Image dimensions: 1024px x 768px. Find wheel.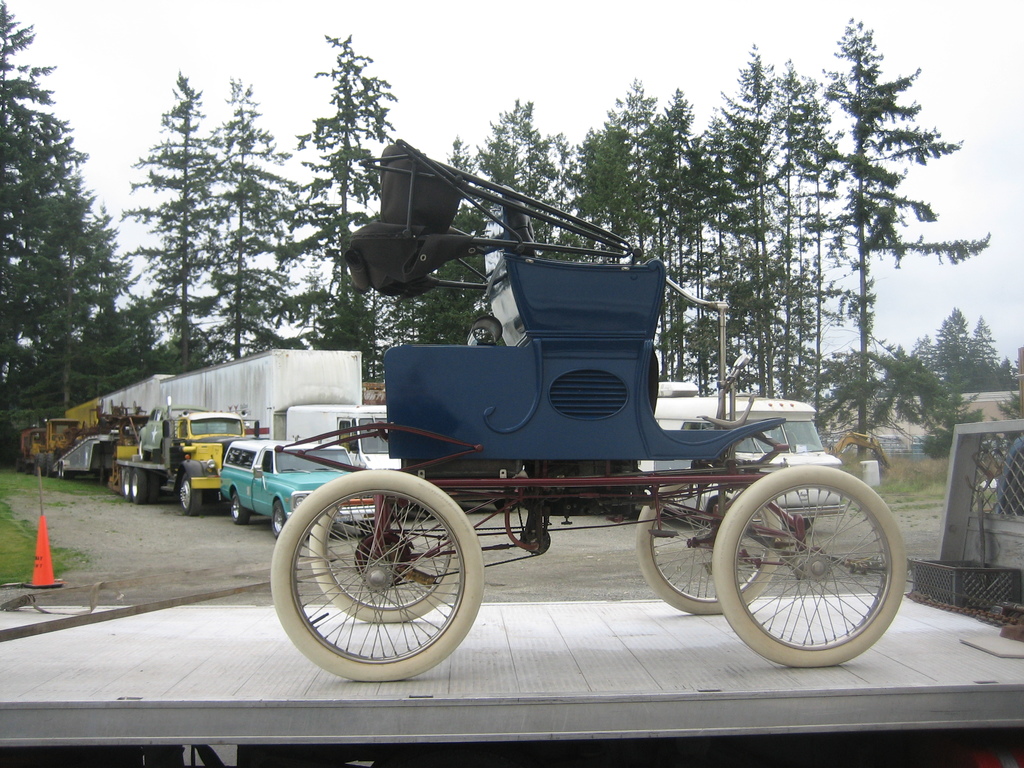
crop(273, 502, 285, 539).
